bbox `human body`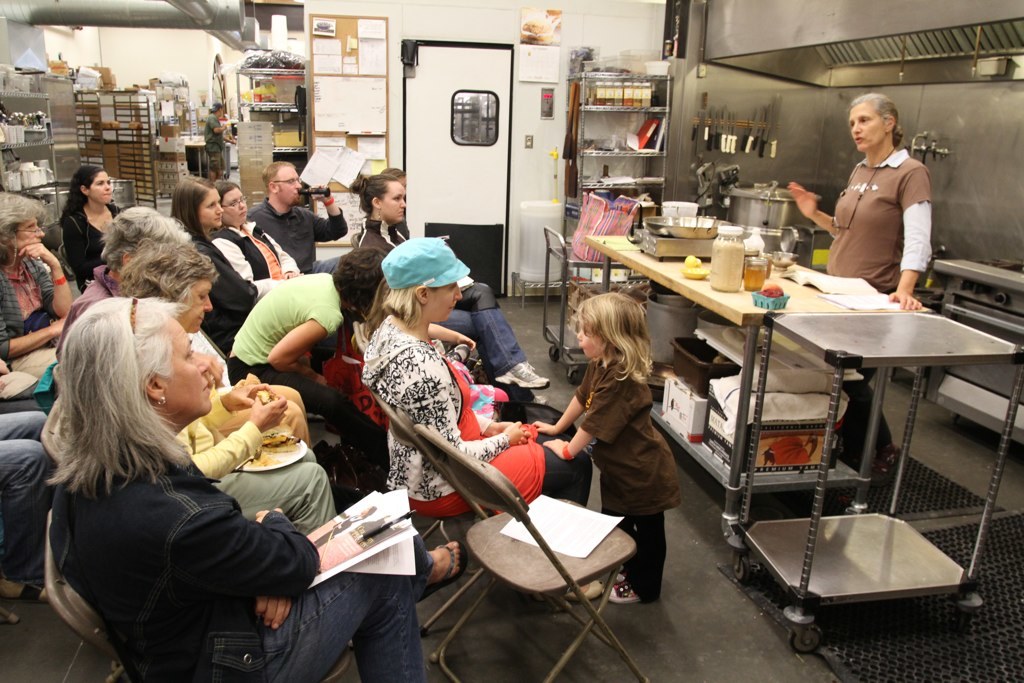
bbox=[54, 429, 466, 679]
